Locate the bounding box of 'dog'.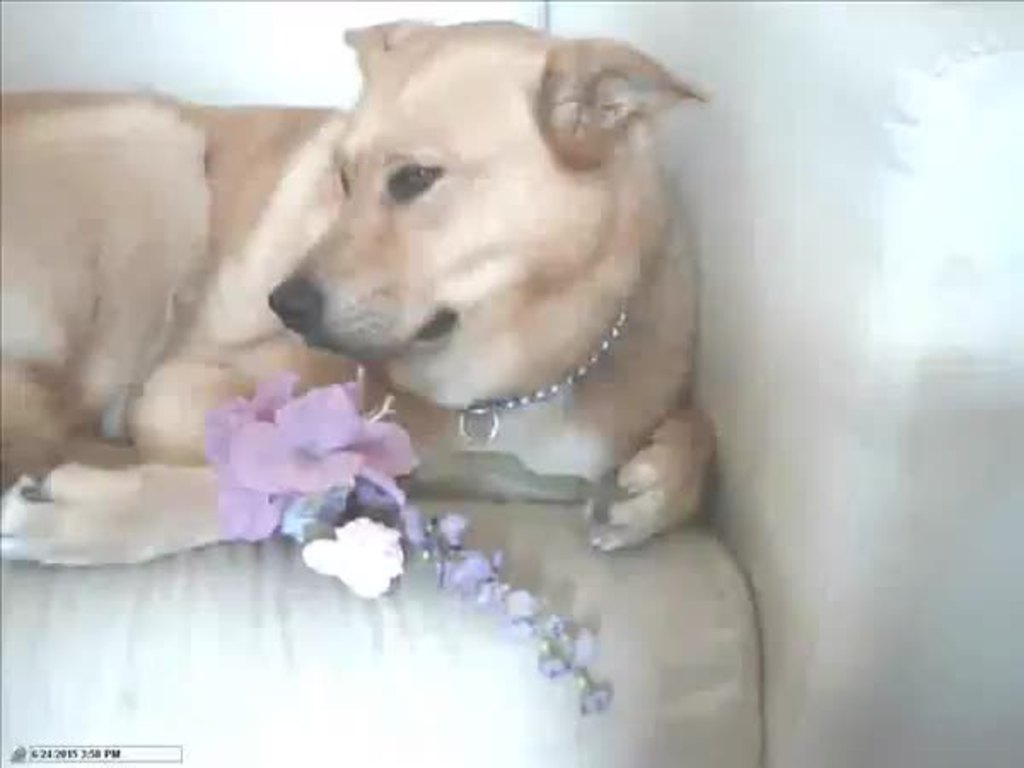
Bounding box: (0,15,719,567).
